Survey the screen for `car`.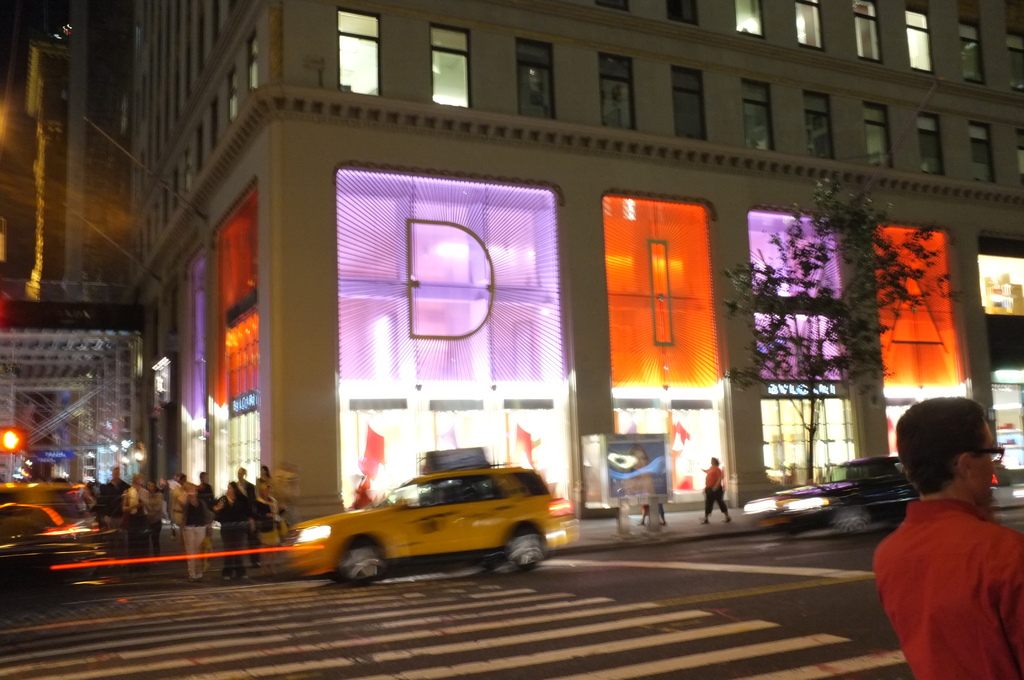
Survey found: 285, 460, 570, 573.
